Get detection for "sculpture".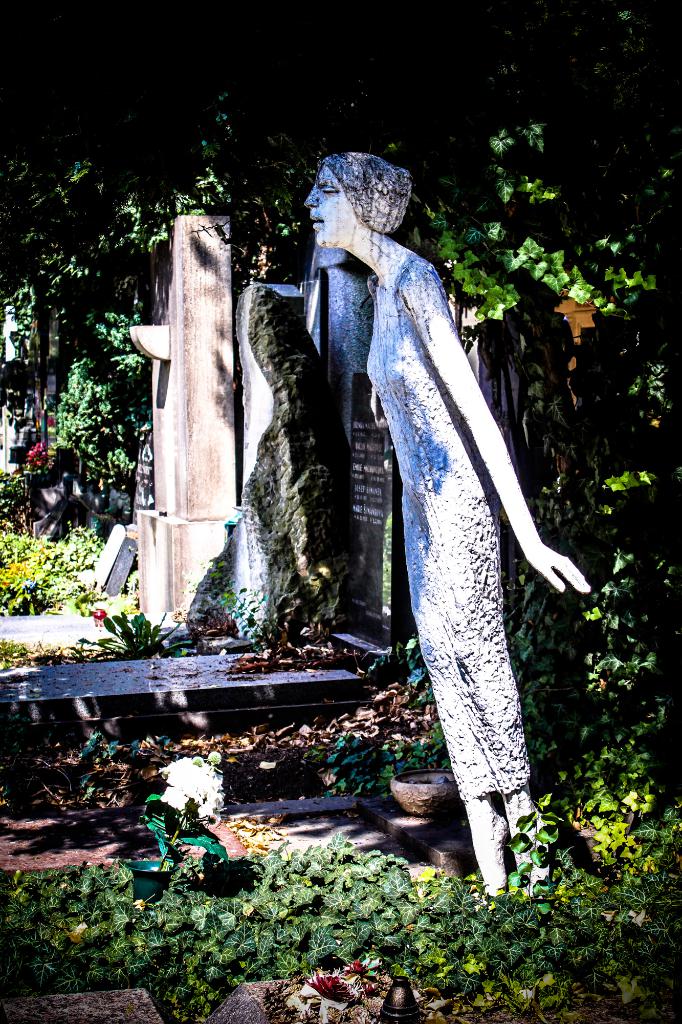
Detection: [x1=131, y1=218, x2=246, y2=614].
